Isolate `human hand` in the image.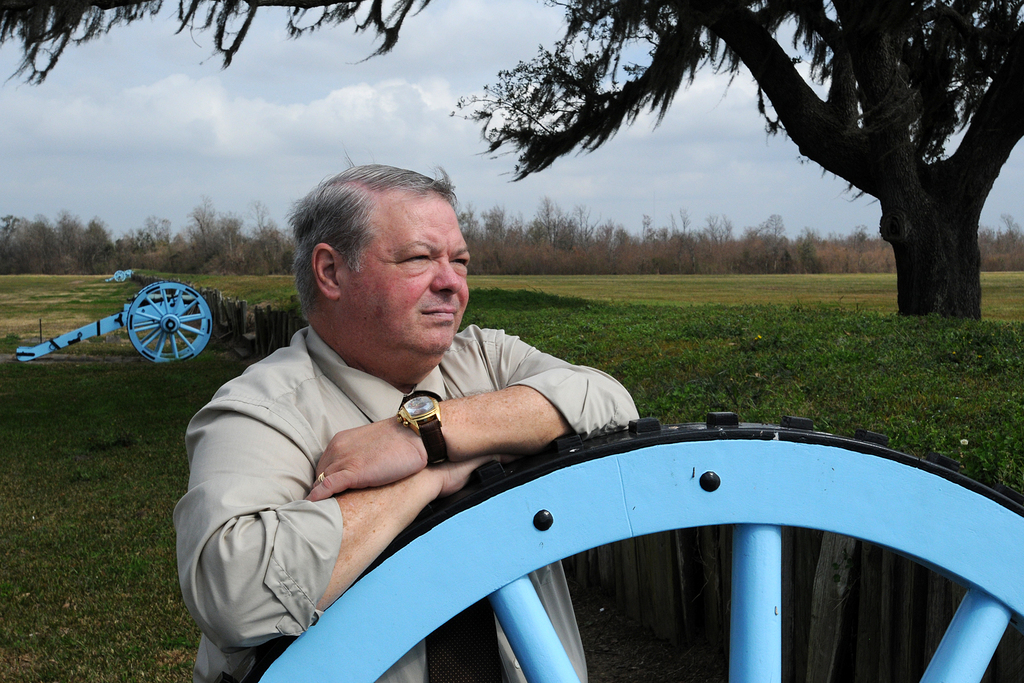
Isolated region: <box>433,453,516,499</box>.
